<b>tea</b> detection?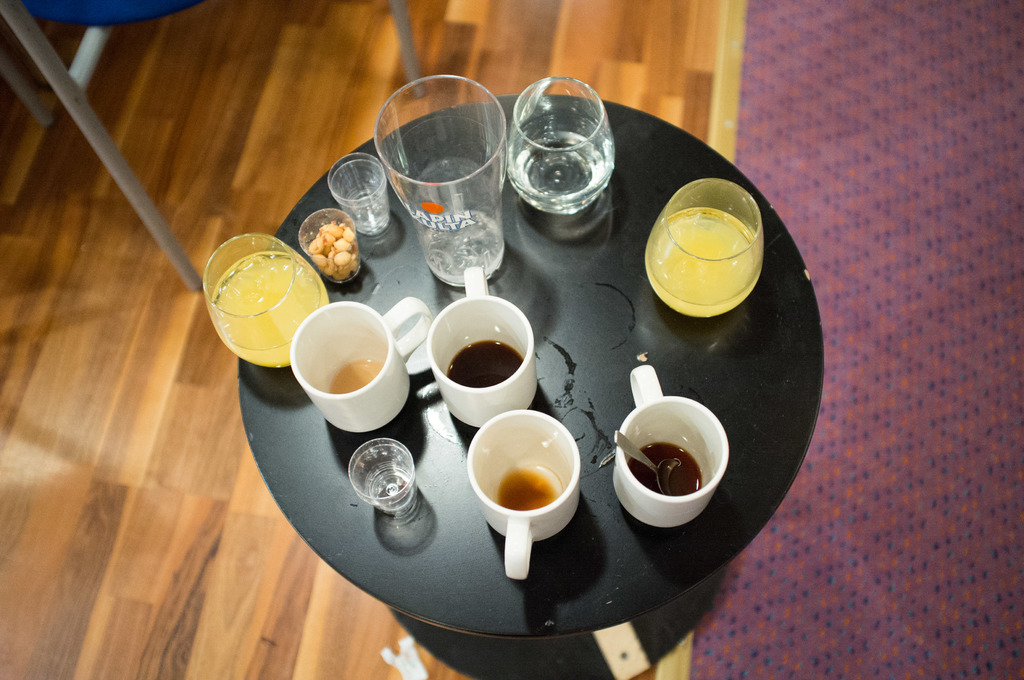
(x1=331, y1=359, x2=382, y2=398)
